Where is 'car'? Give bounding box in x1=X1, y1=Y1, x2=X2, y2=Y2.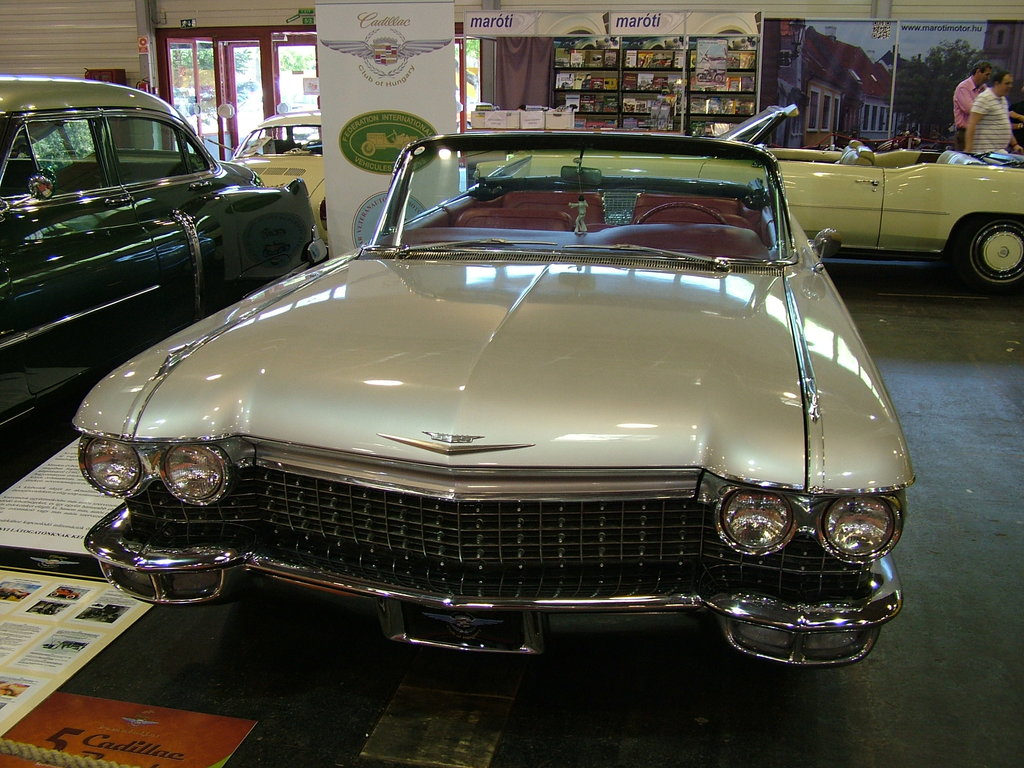
x1=477, y1=93, x2=1023, y2=292.
